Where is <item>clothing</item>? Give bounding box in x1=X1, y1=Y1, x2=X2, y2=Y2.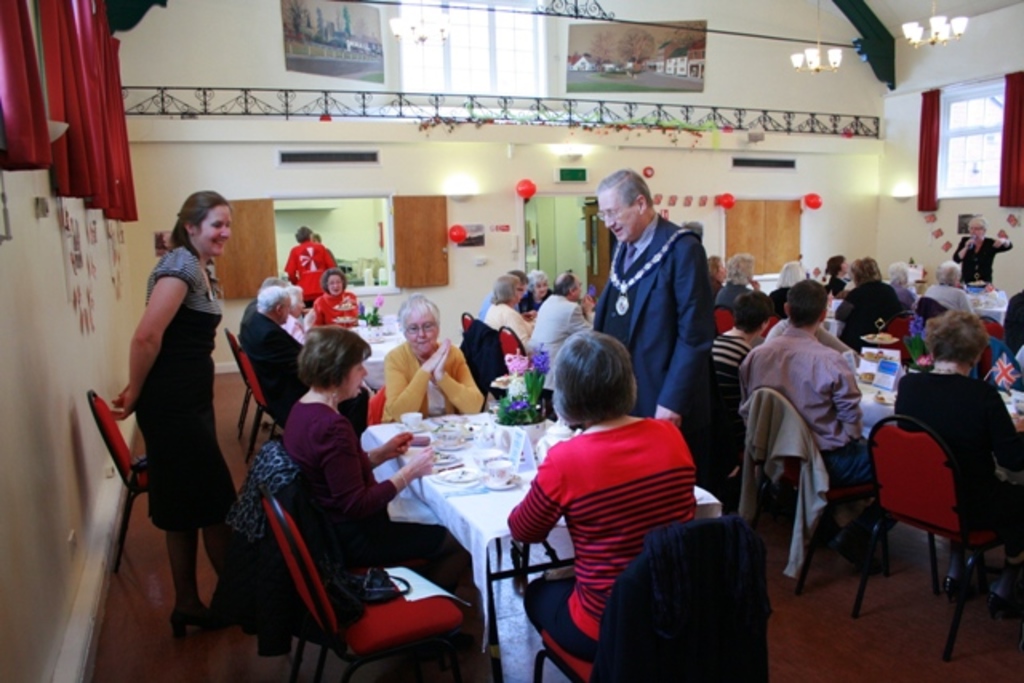
x1=382, y1=330, x2=482, y2=416.
